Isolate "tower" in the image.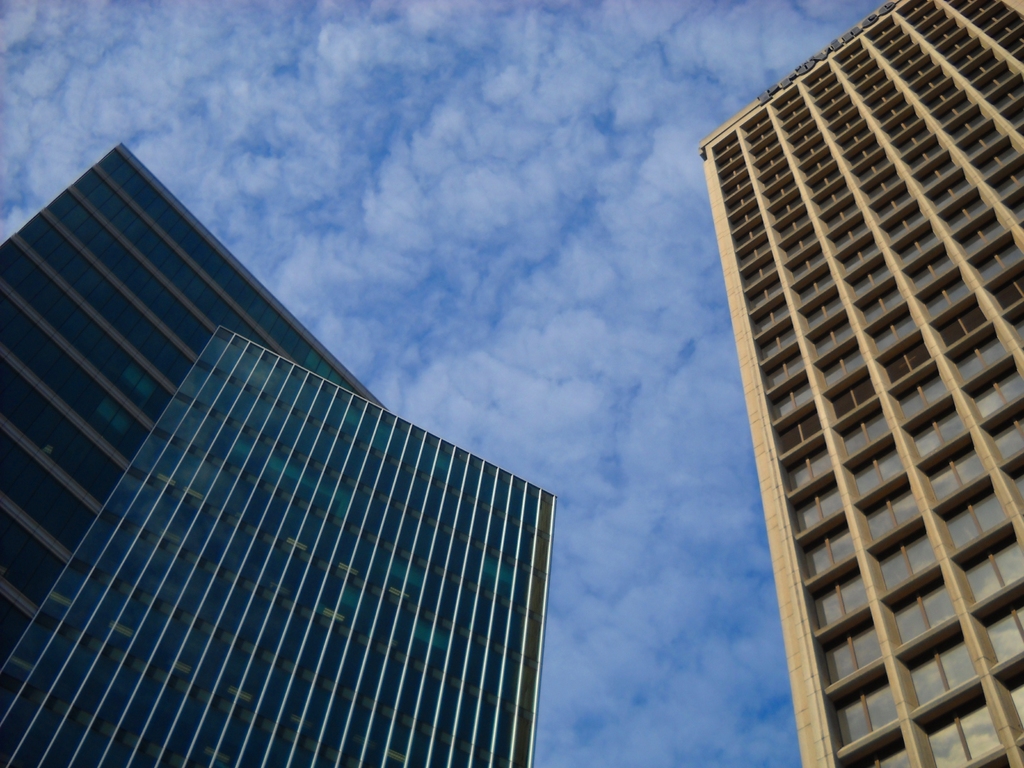
Isolated region: {"x1": 0, "y1": 132, "x2": 394, "y2": 664}.
